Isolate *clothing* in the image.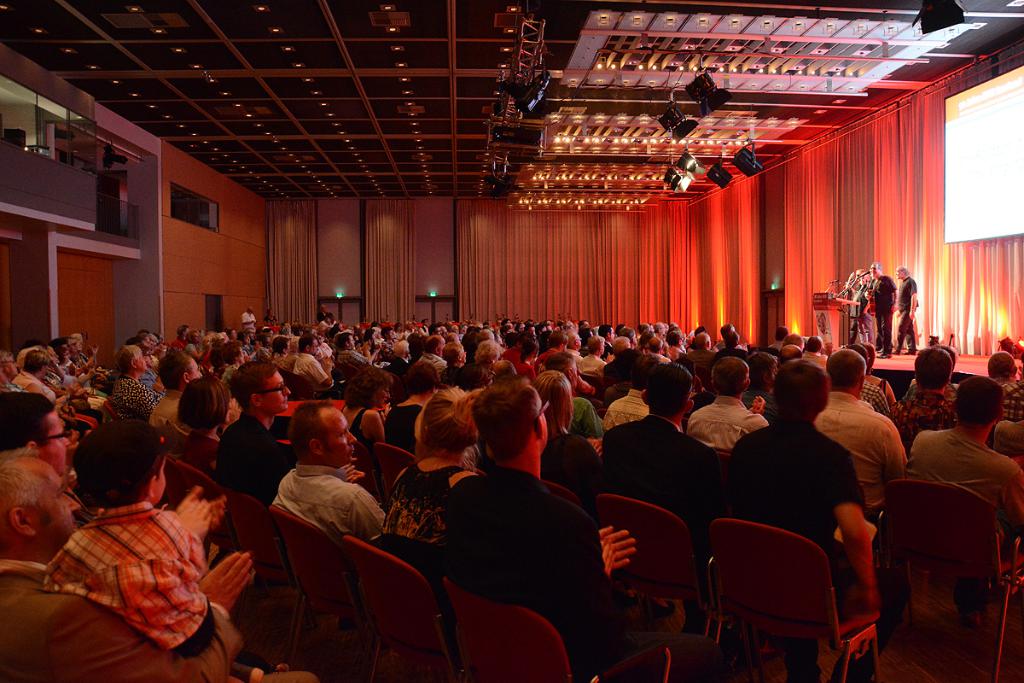
Isolated region: rect(319, 311, 332, 327).
